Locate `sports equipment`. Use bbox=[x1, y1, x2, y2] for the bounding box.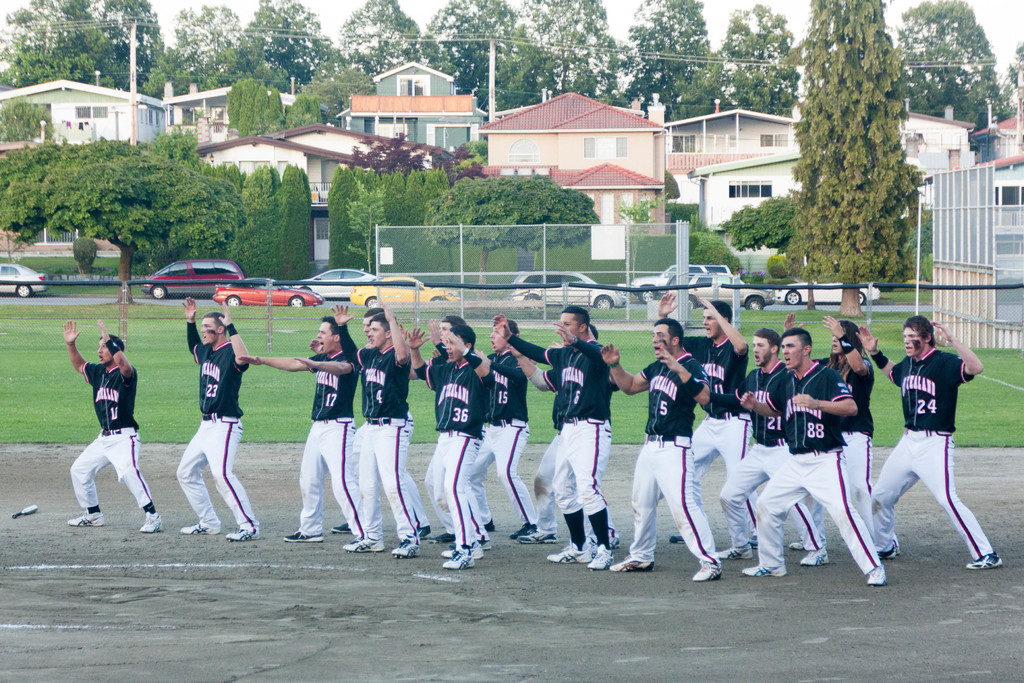
bbox=[742, 563, 788, 575].
